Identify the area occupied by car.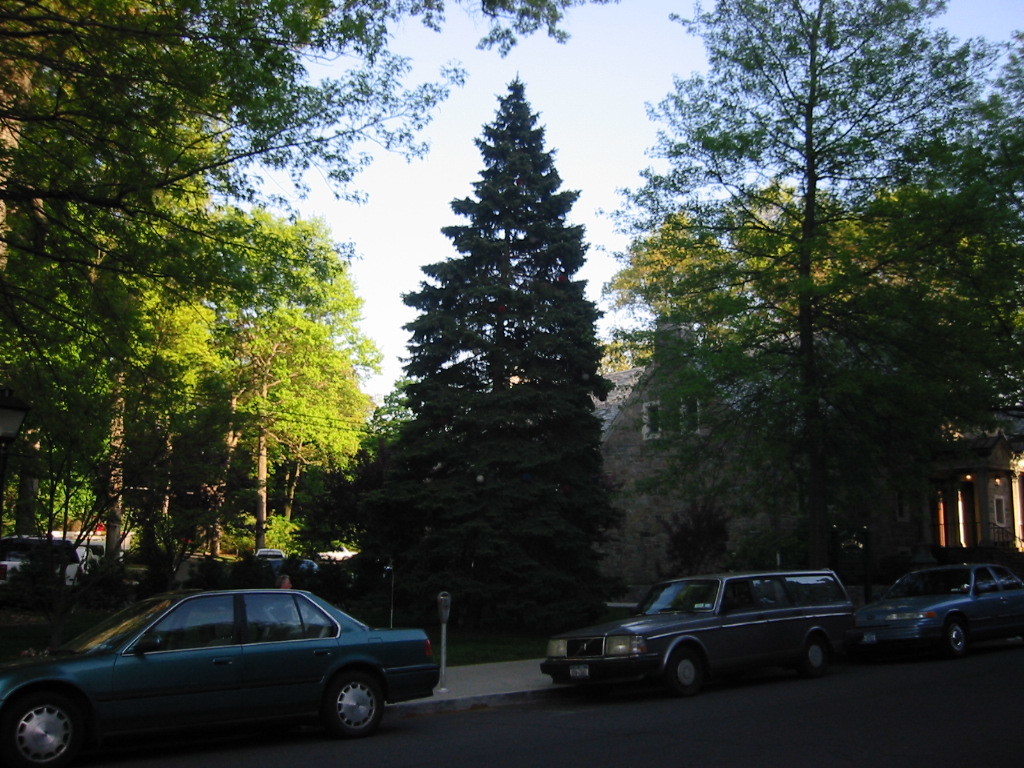
Area: l=542, t=575, r=853, b=700.
